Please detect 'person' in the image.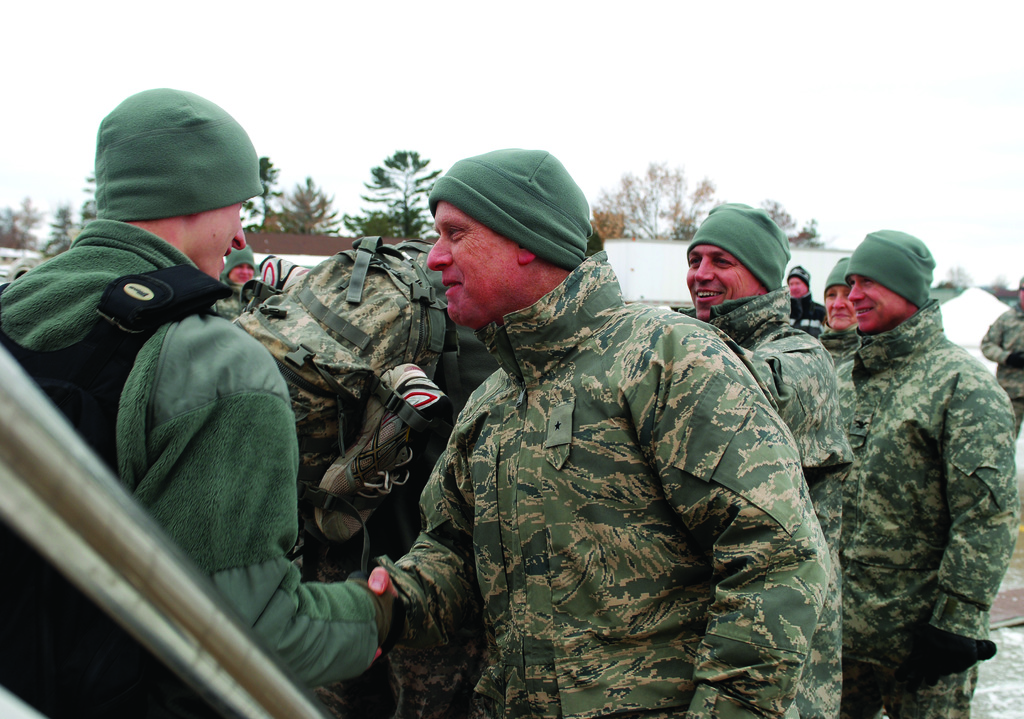
228,233,502,582.
